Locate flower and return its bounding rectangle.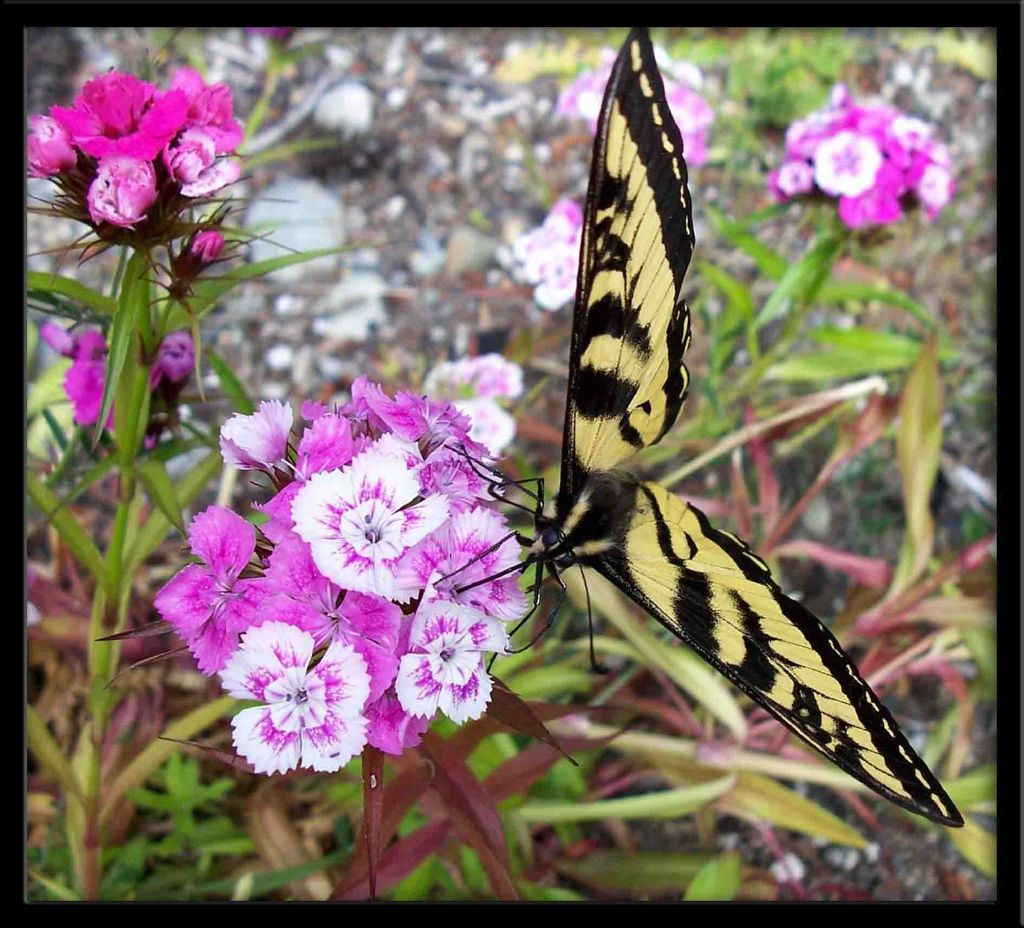
{"left": 37, "top": 315, "right": 72, "bottom": 358}.
